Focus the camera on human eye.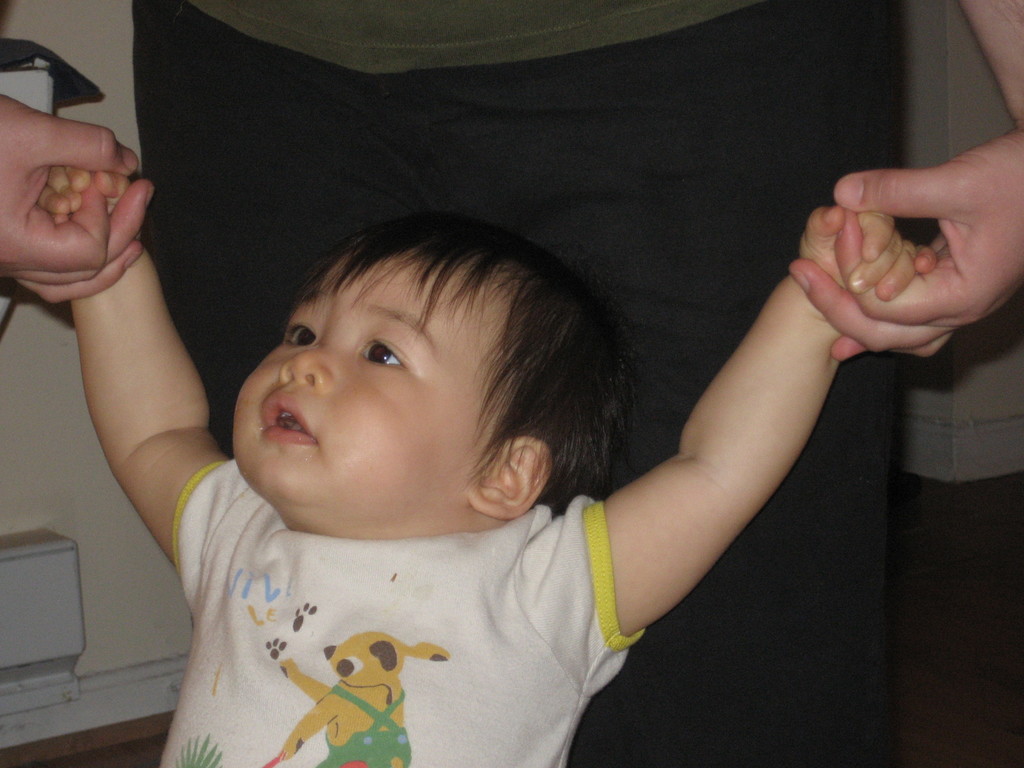
Focus region: (361, 337, 401, 367).
